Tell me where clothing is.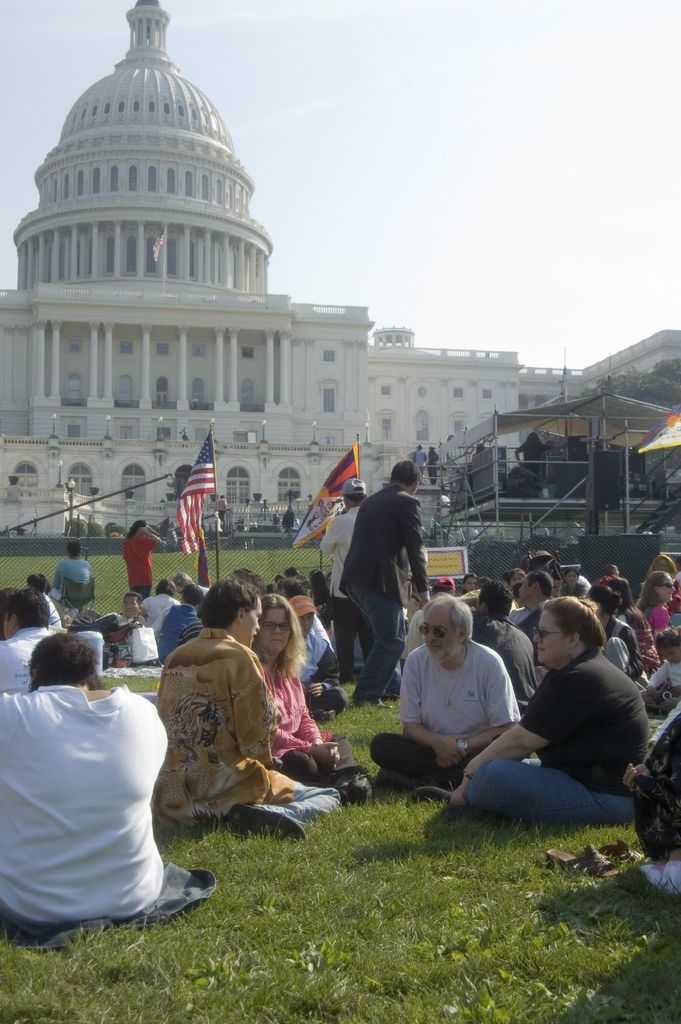
clothing is at left=295, top=634, right=339, bottom=719.
